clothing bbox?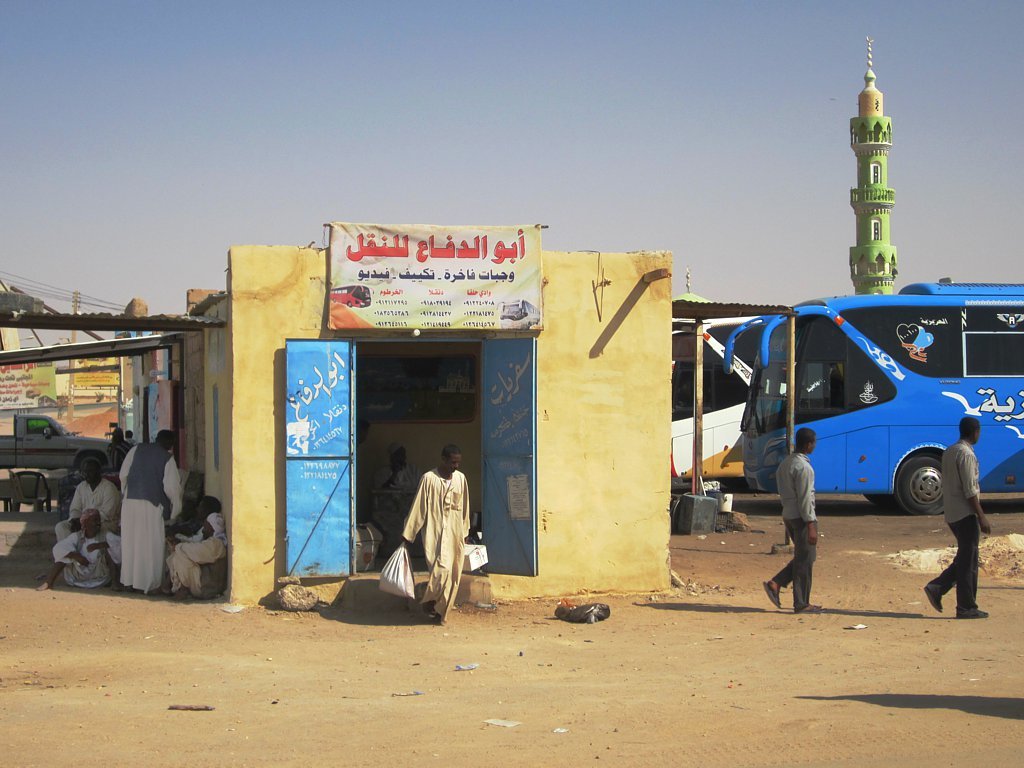
[780,453,811,610]
